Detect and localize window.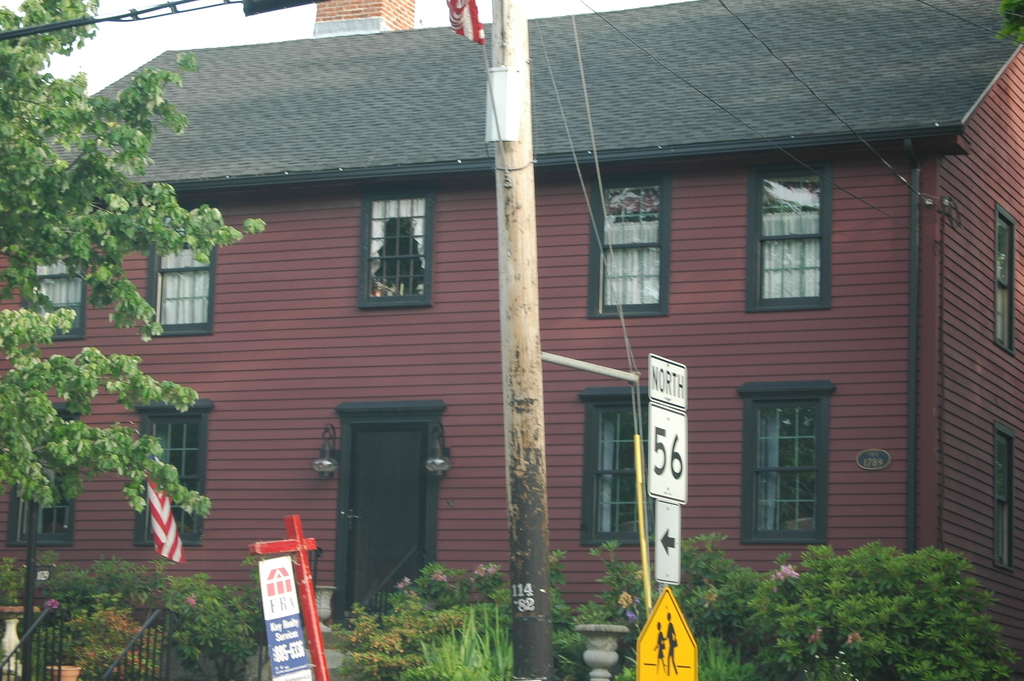
Localized at 746:368:839:548.
